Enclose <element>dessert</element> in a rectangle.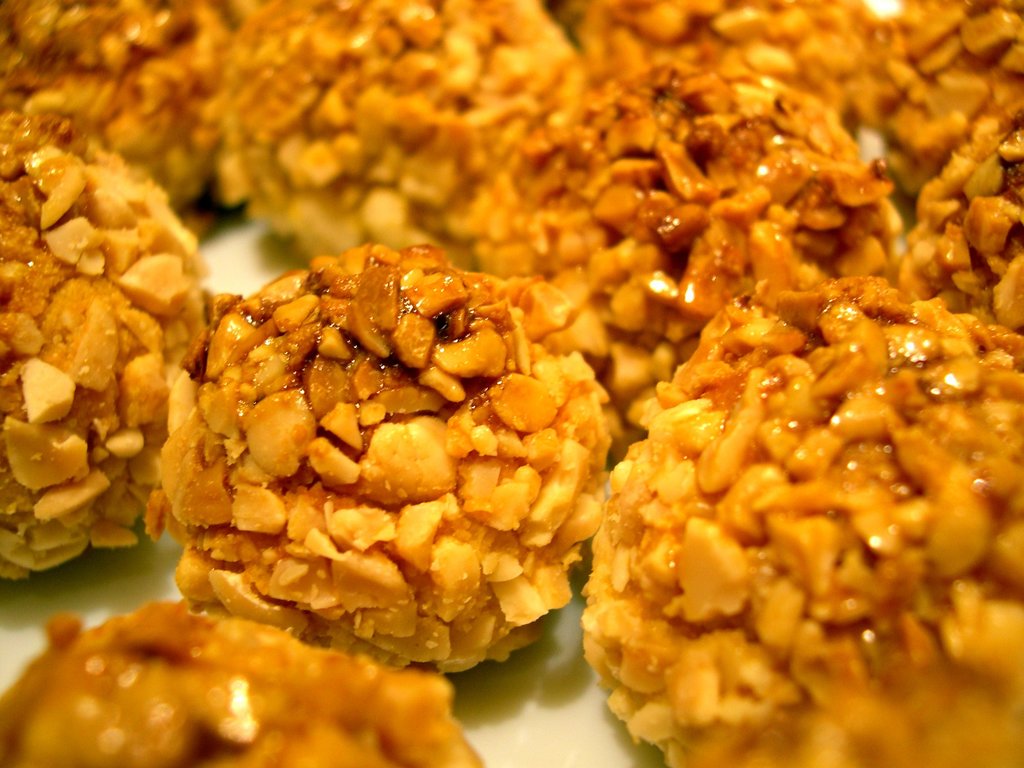
l=513, t=61, r=898, b=425.
